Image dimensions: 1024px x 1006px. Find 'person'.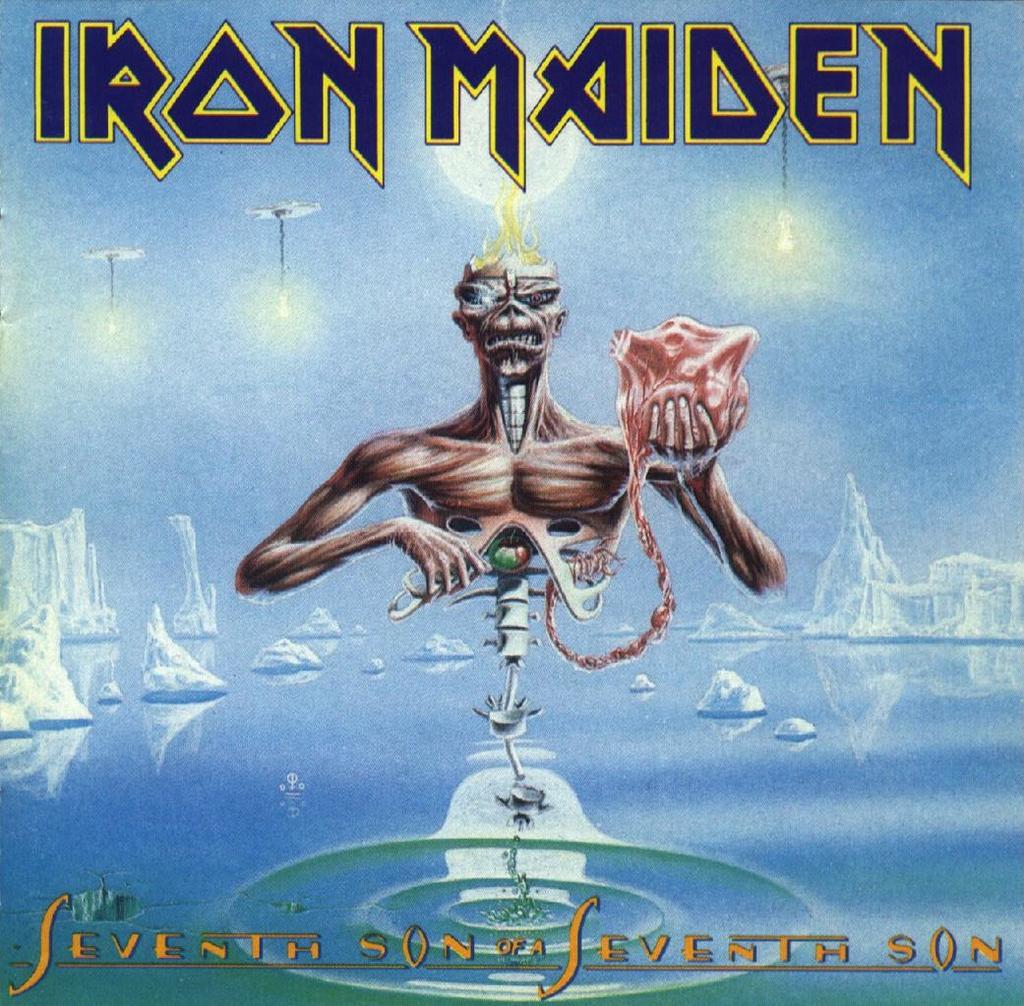
[268, 204, 731, 691].
